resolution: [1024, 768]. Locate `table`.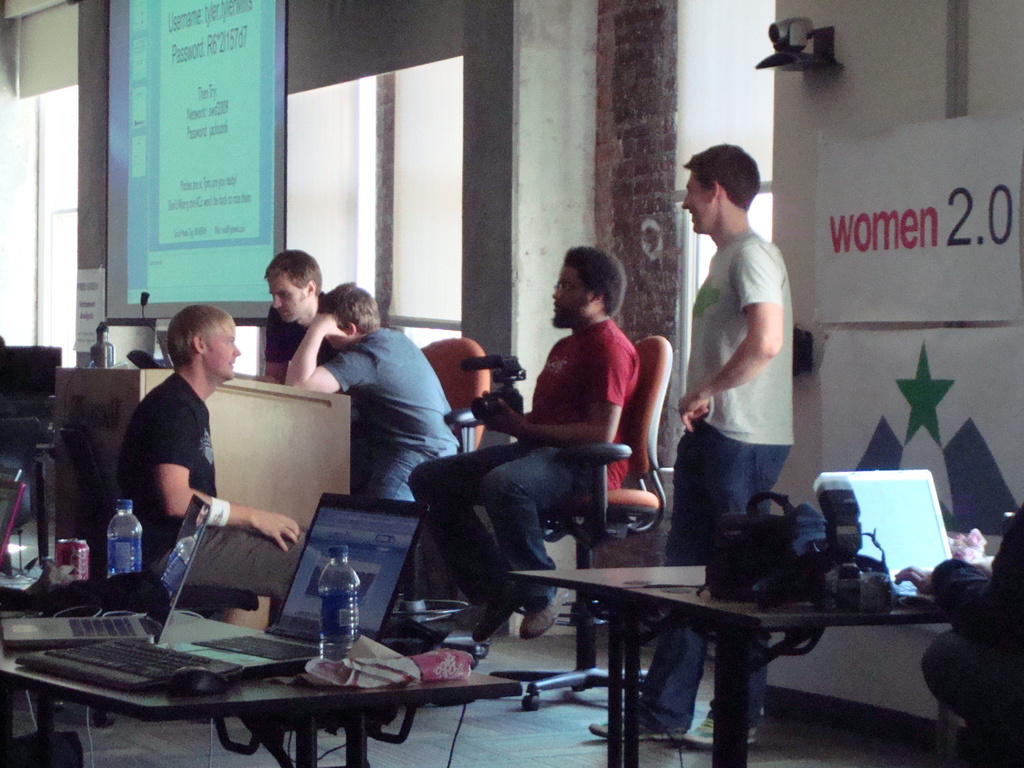
[457,495,979,737].
